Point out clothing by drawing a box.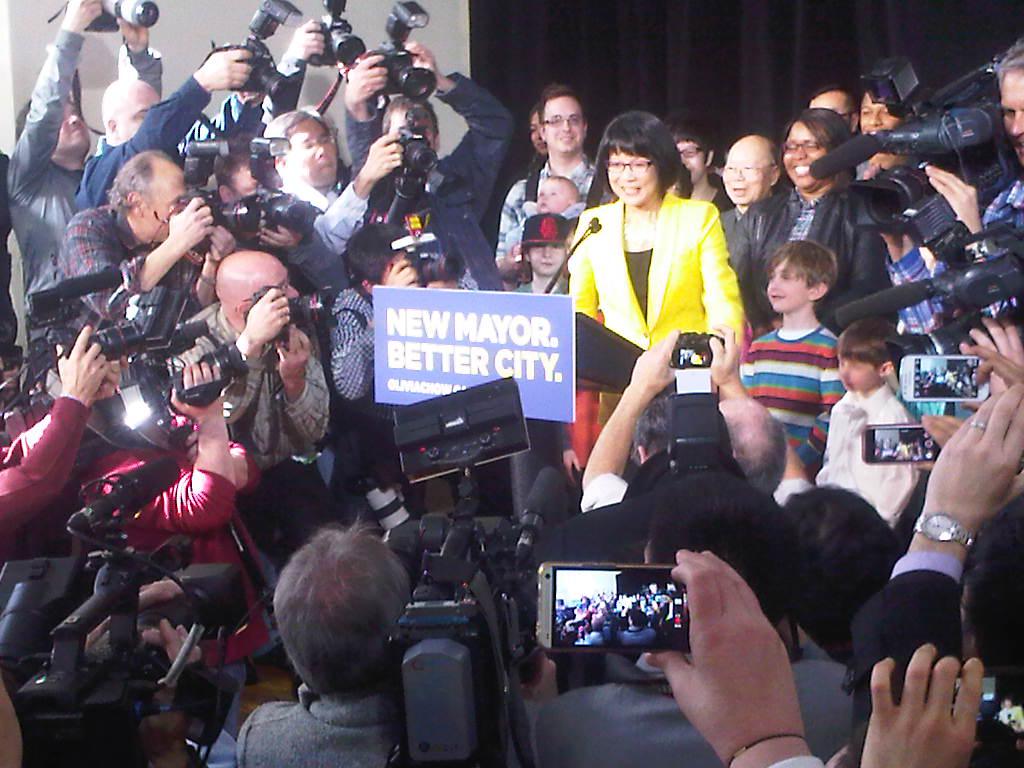
pyautogui.locateOnScreen(860, 551, 1023, 767).
